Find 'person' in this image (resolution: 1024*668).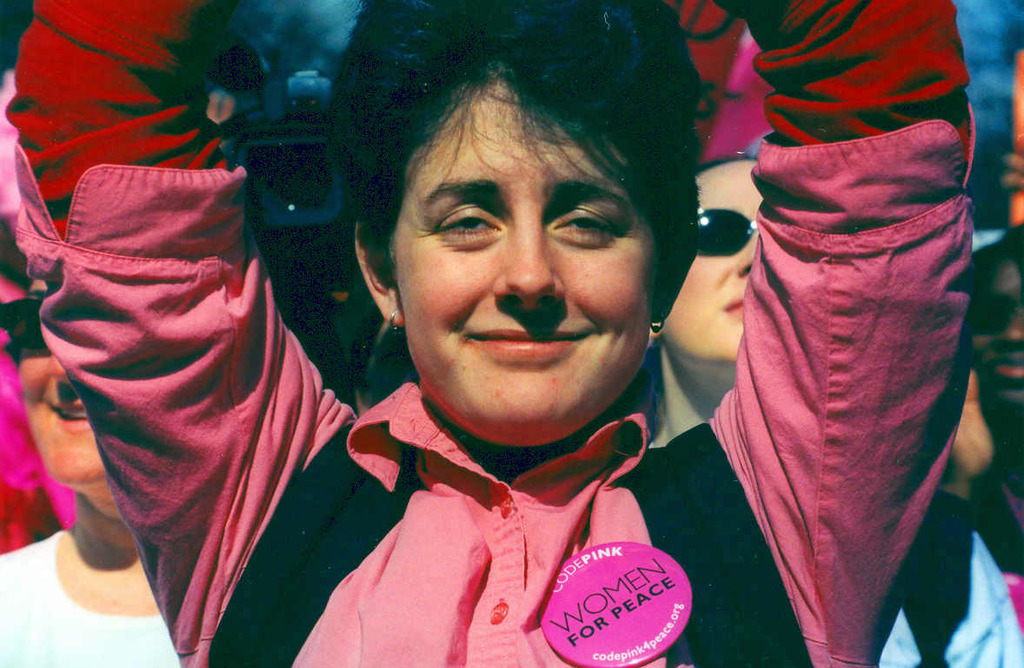
bbox=(3, 0, 985, 667).
